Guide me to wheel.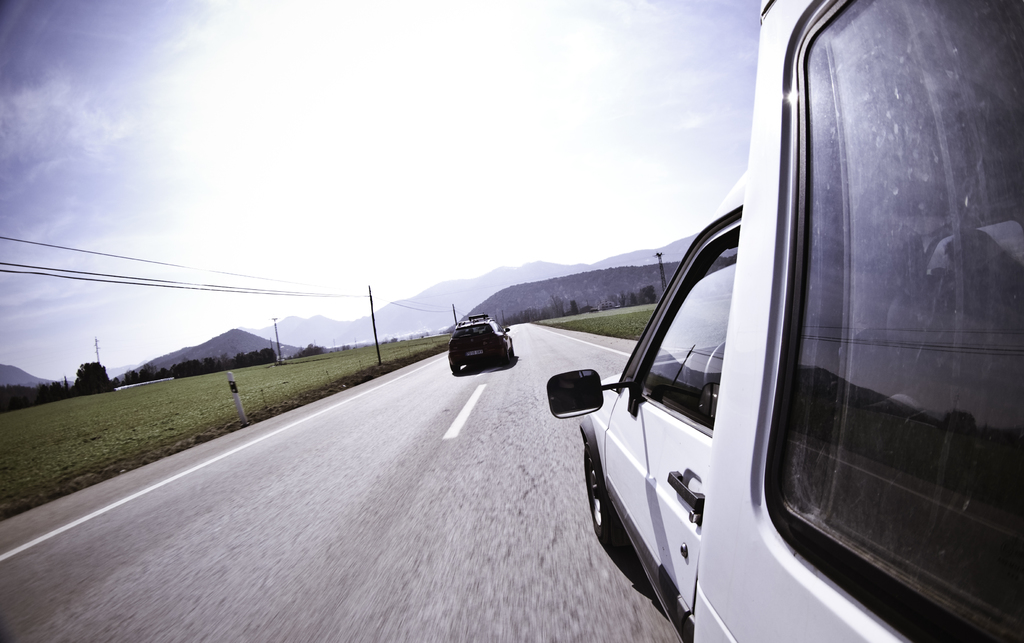
Guidance: box=[504, 342, 509, 365].
